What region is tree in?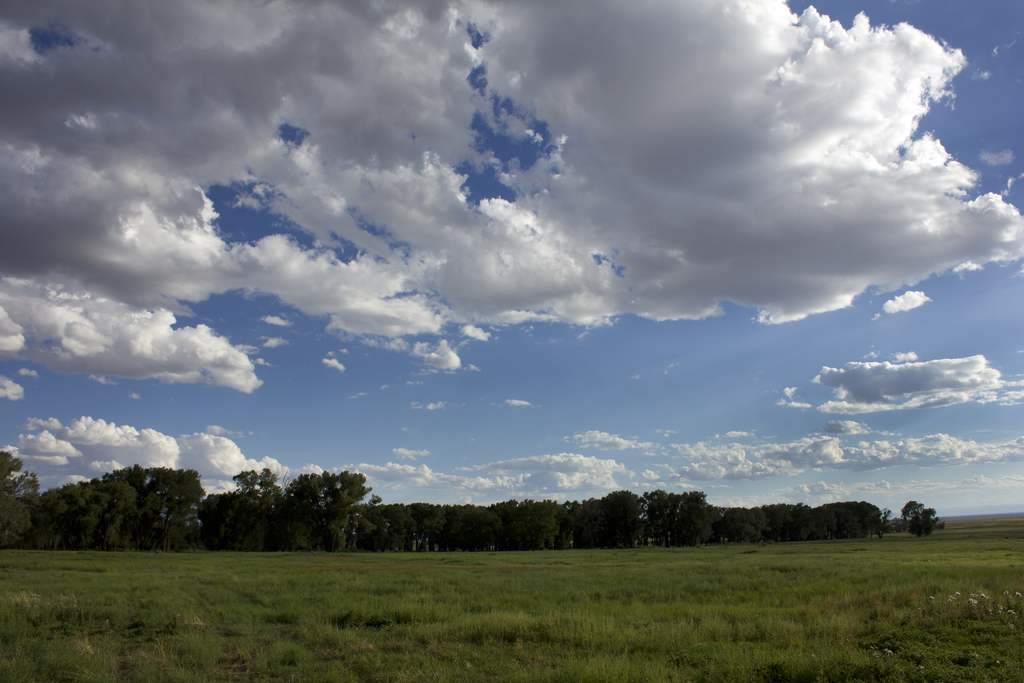
(left=682, top=501, right=717, bottom=546).
